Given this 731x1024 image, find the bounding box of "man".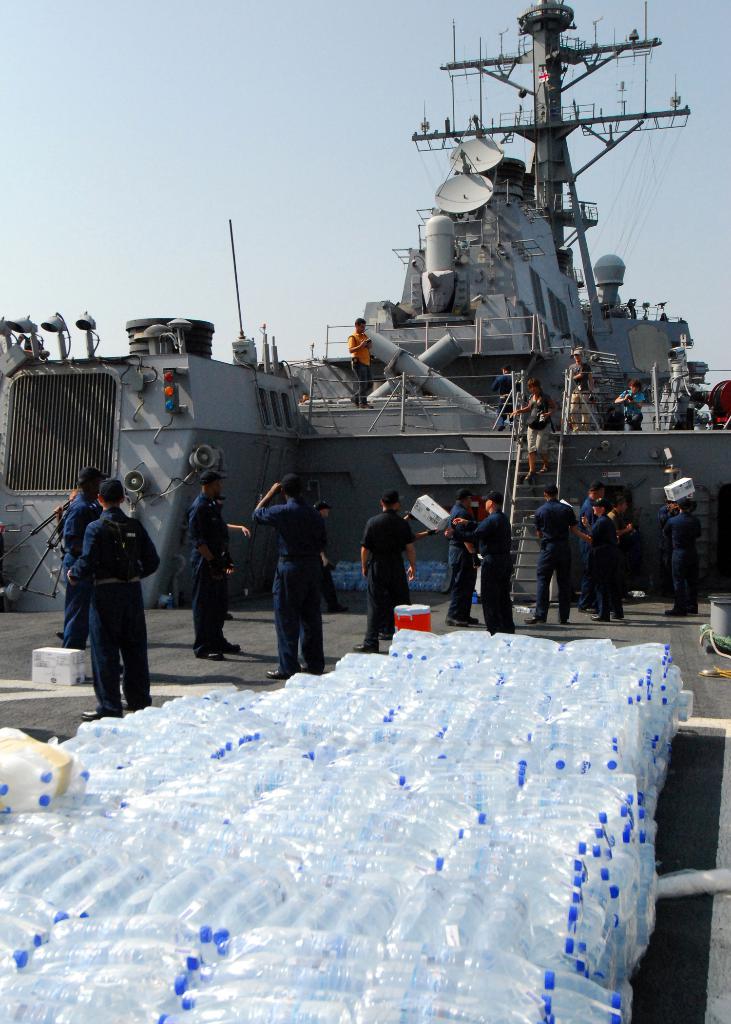
[left=605, top=498, right=633, bottom=605].
